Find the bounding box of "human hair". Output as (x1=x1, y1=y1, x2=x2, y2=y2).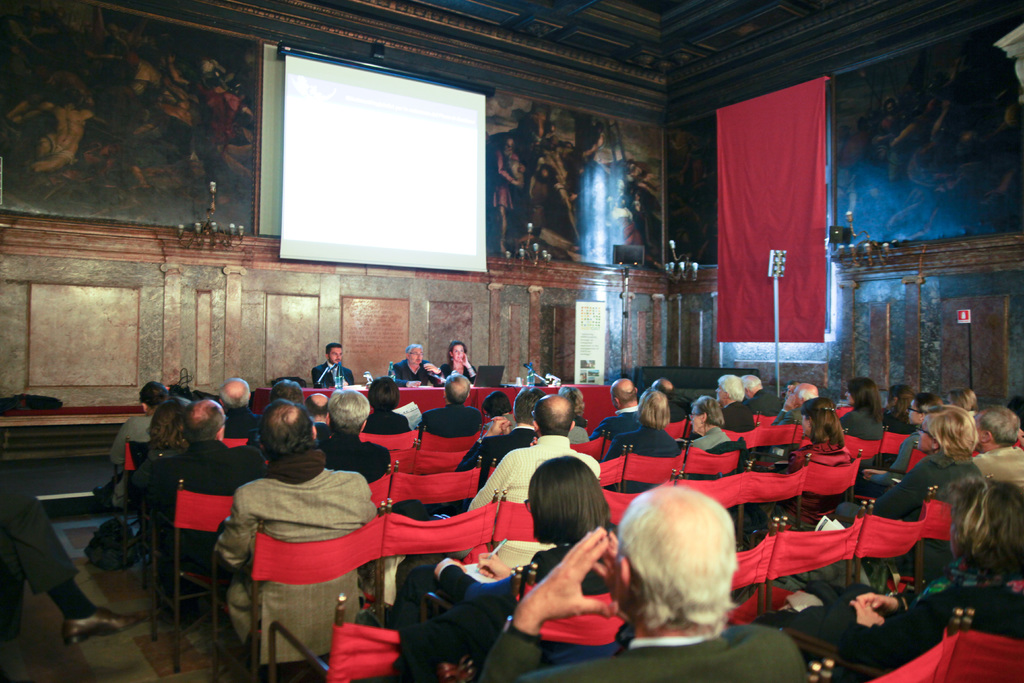
(x1=531, y1=399, x2=575, y2=437).
